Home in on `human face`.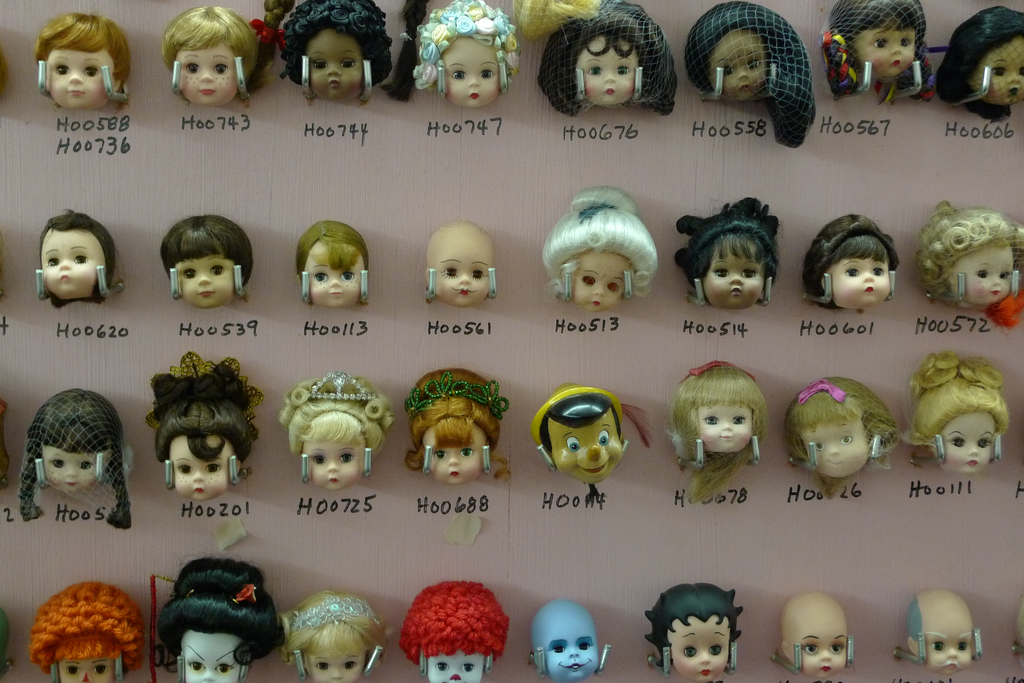
Homed in at BBox(578, 37, 640, 104).
